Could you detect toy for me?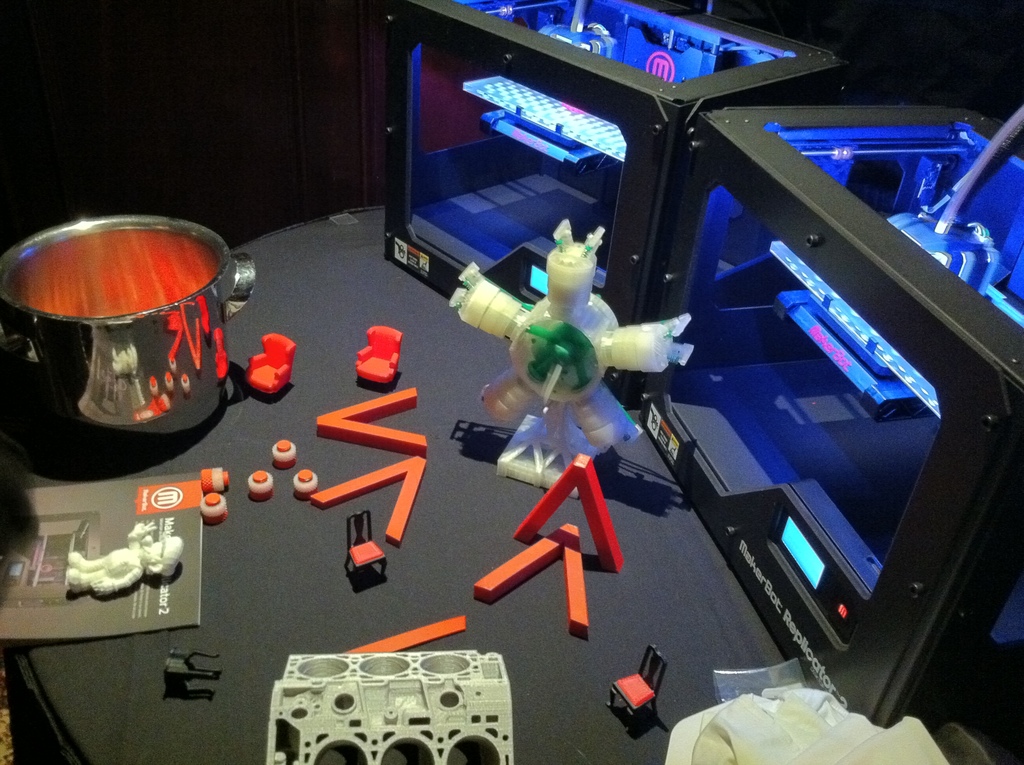
Detection result: 475,524,592,644.
